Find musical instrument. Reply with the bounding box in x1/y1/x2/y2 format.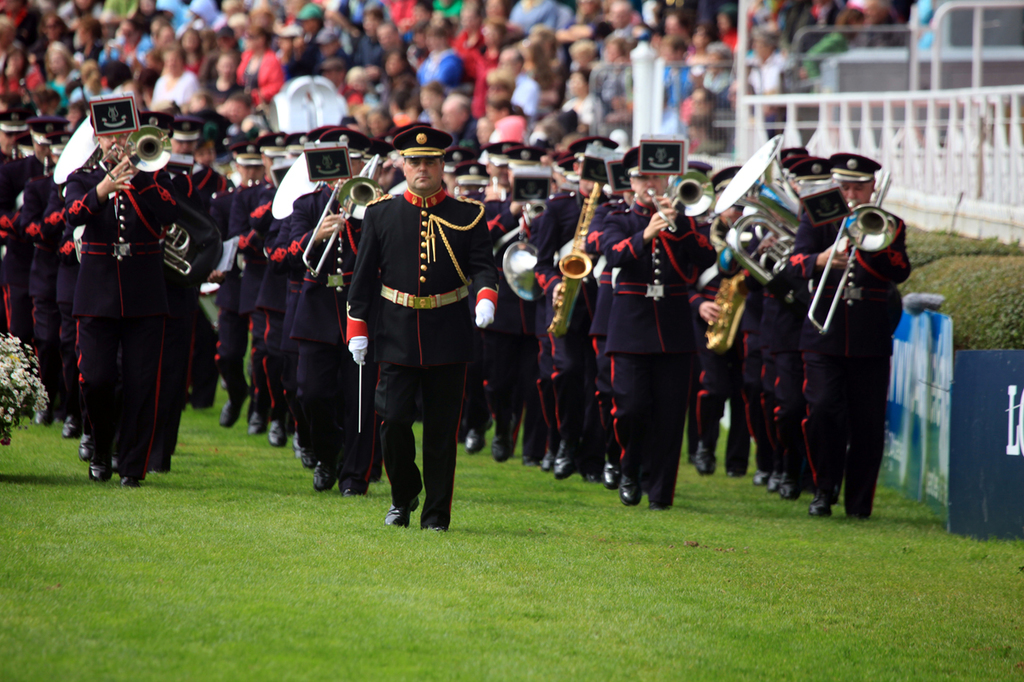
699/125/803/354.
